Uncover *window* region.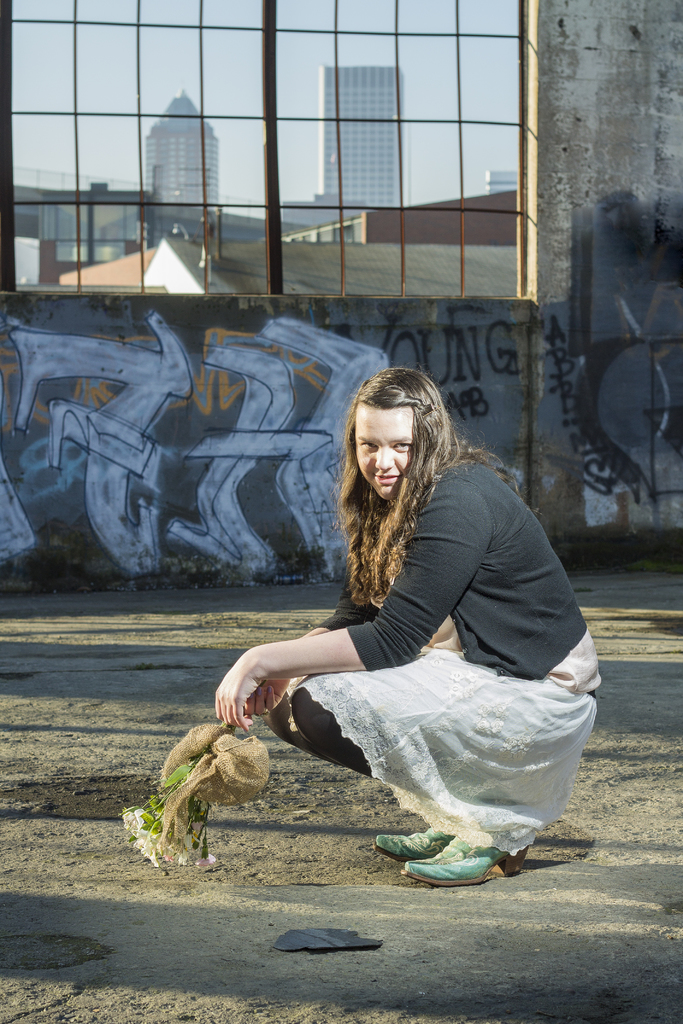
Uncovered: {"left": 50, "top": 20, "right": 567, "bottom": 294}.
